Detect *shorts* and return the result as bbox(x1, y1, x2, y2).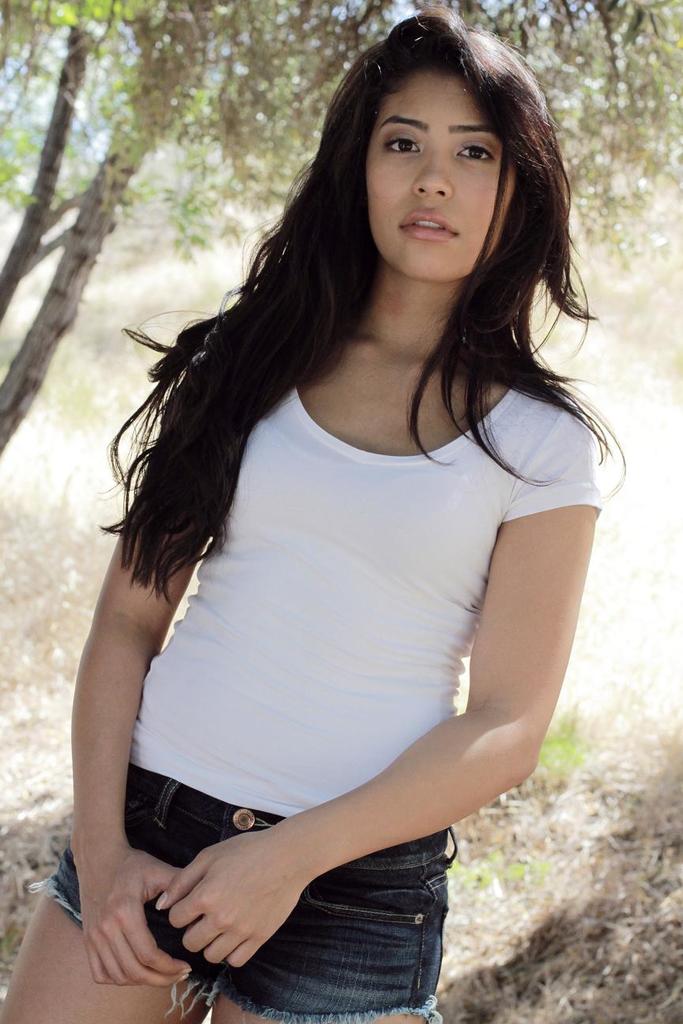
bbox(37, 752, 454, 1023).
